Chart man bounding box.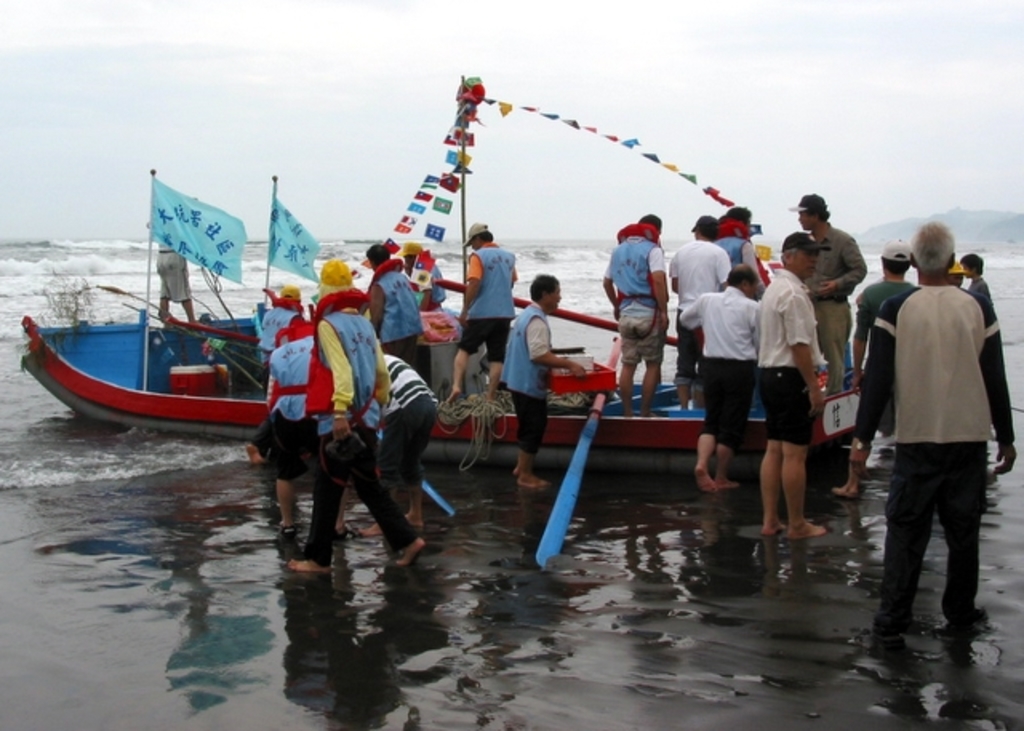
Charted: [x1=373, y1=238, x2=418, y2=368].
